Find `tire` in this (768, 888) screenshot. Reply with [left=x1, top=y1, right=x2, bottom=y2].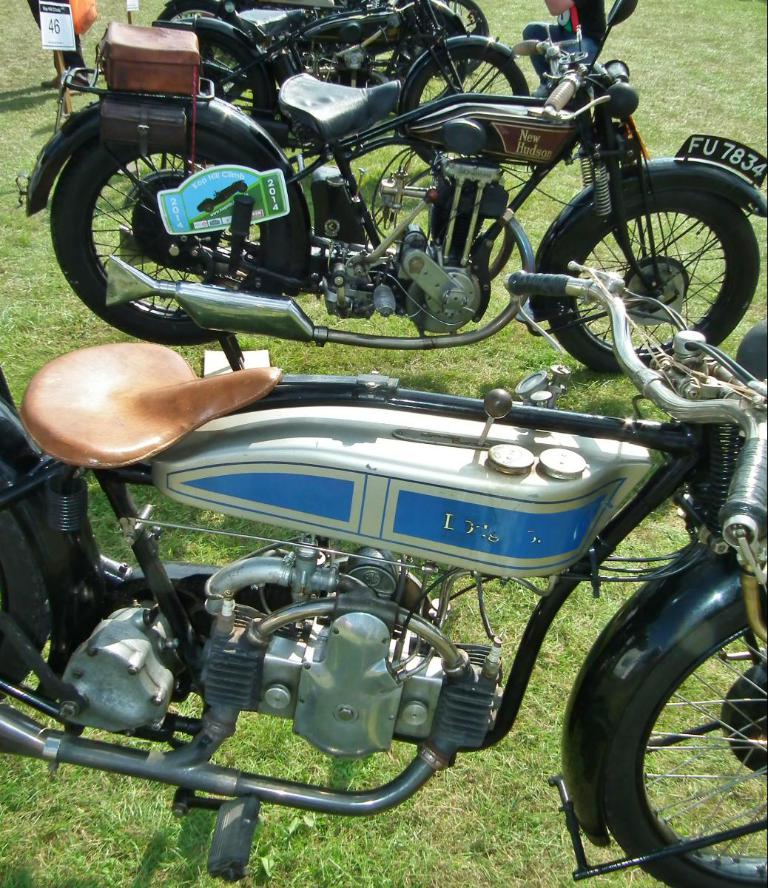
[left=144, top=0, right=247, bottom=64].
